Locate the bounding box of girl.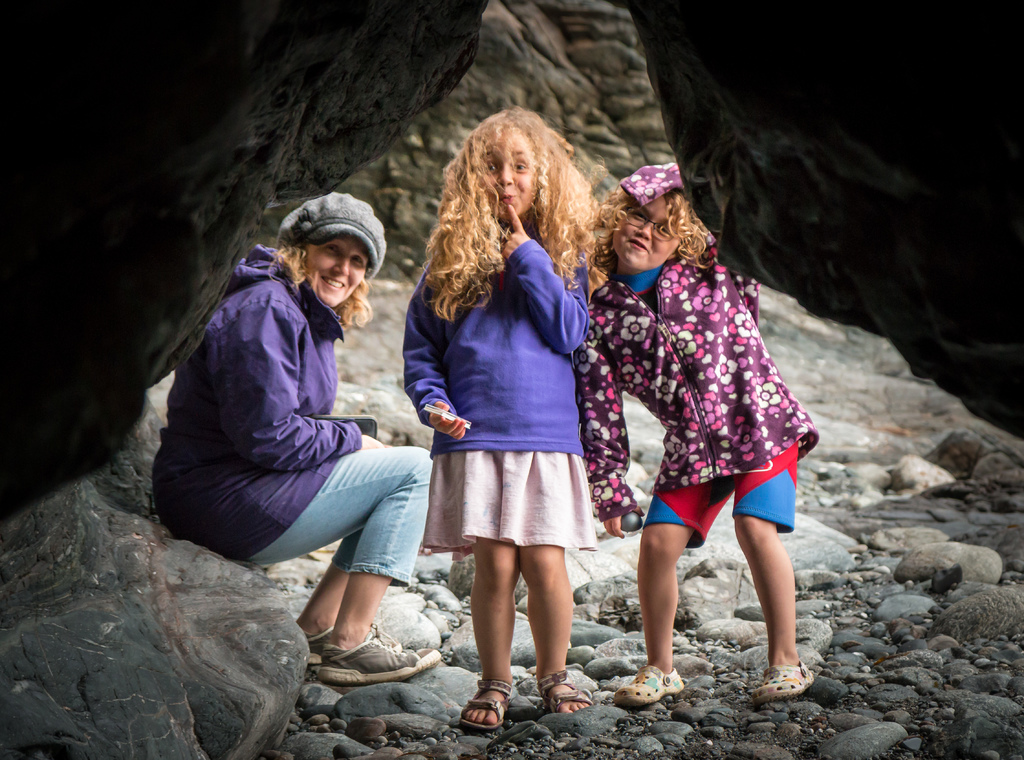
Bounding box: bbox(579, 158, 815, 690).
